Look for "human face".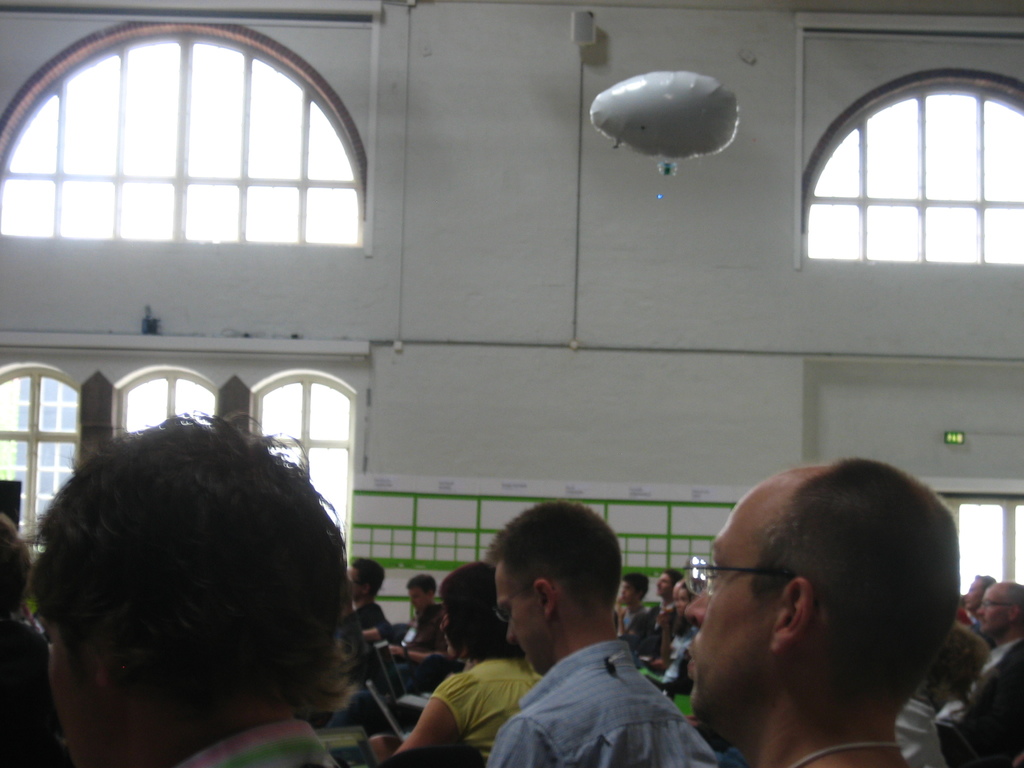
Found: 655:574:671:598.
